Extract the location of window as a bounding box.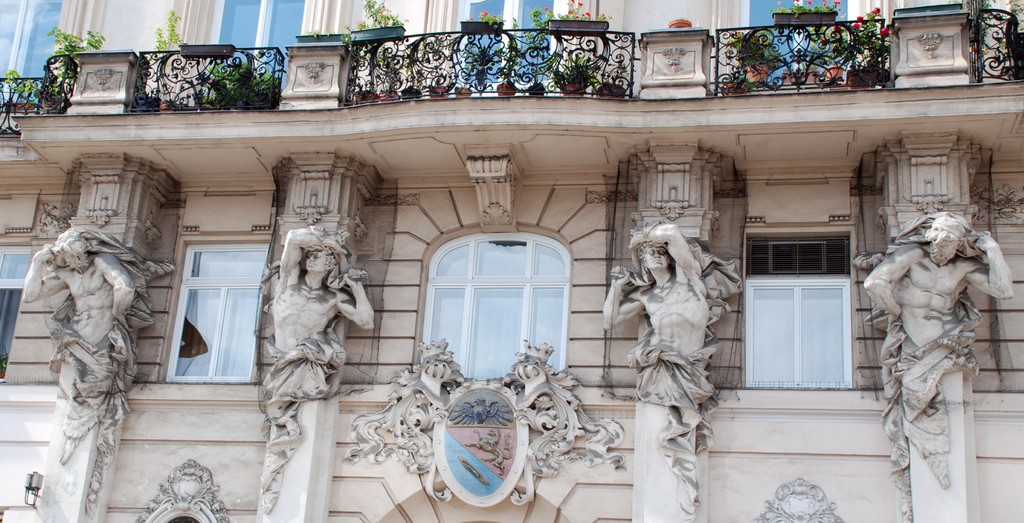
<region>0, 244, 47, 380</region>.
